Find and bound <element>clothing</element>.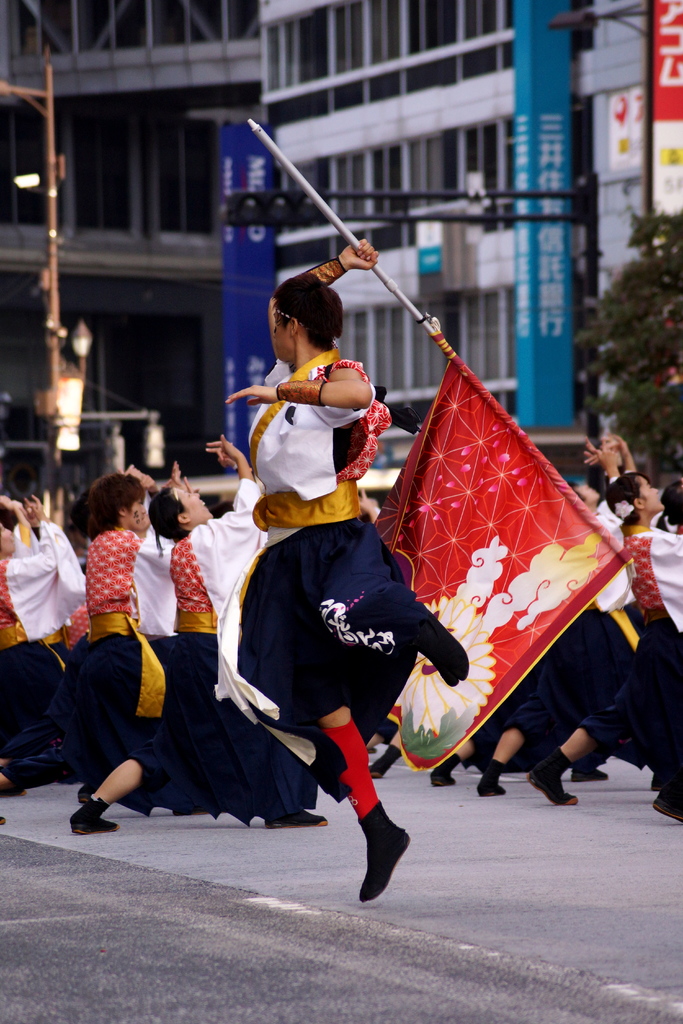
Bound: [x1=83, y1=526, x2=179, y2=778].
